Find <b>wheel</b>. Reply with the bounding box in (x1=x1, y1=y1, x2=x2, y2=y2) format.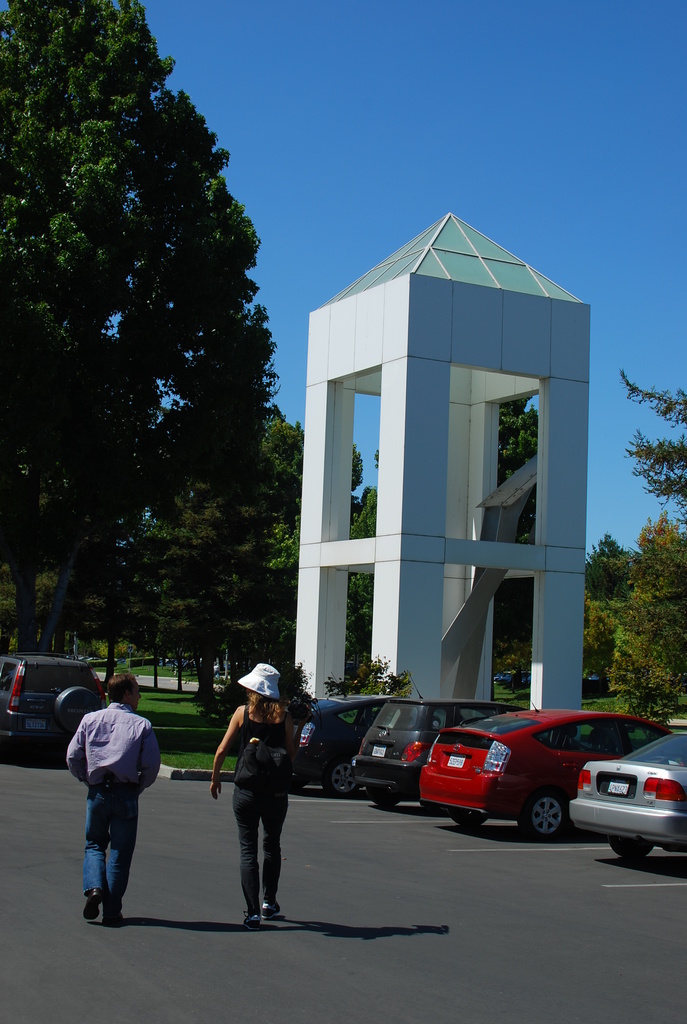
(x1=521, y1=797, x2=563, y2=844).
